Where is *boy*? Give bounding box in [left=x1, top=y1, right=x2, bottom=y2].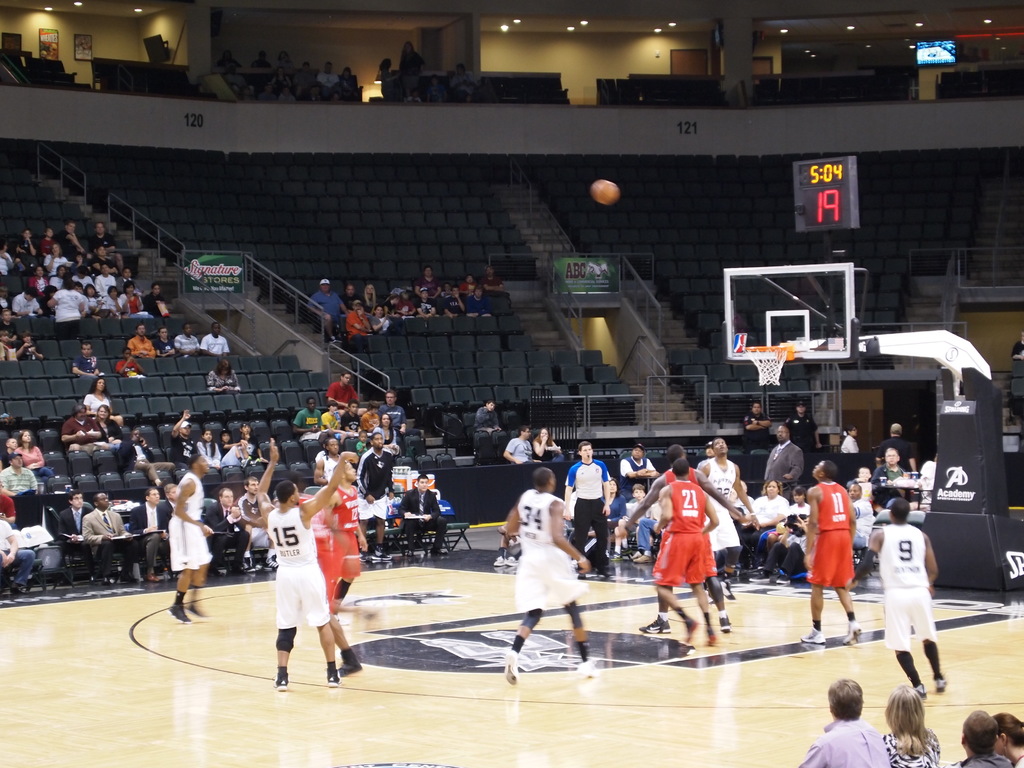
[left=291, top=397, right=323, bottom=442].
